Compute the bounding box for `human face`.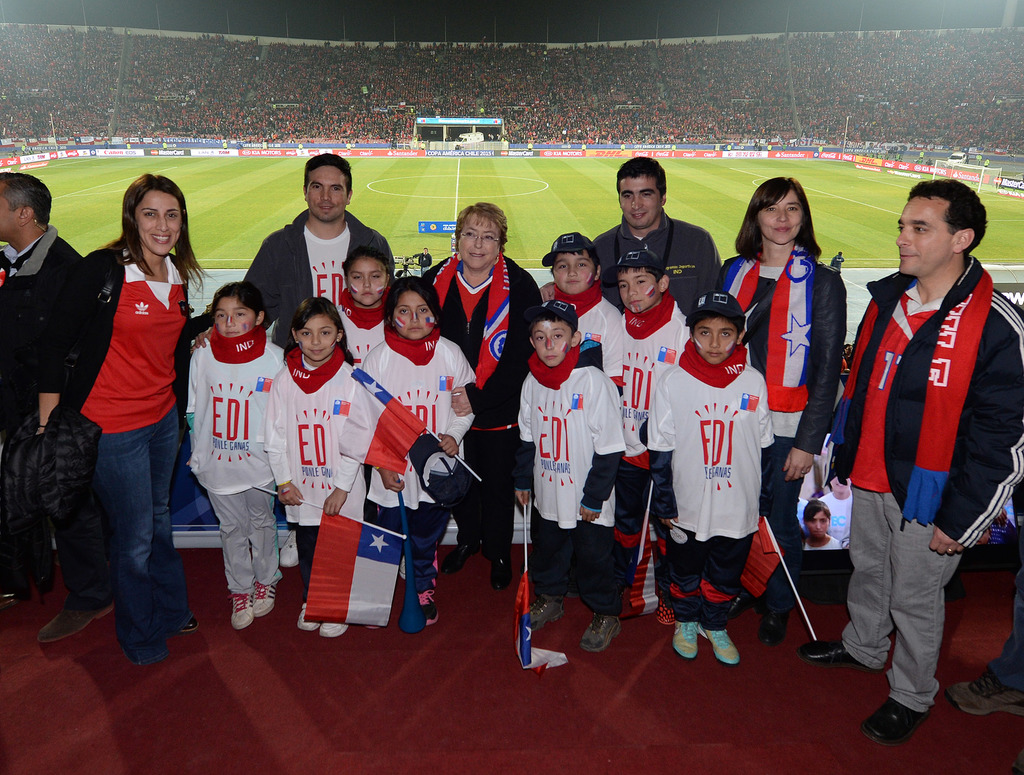
[760,189,803,248].
